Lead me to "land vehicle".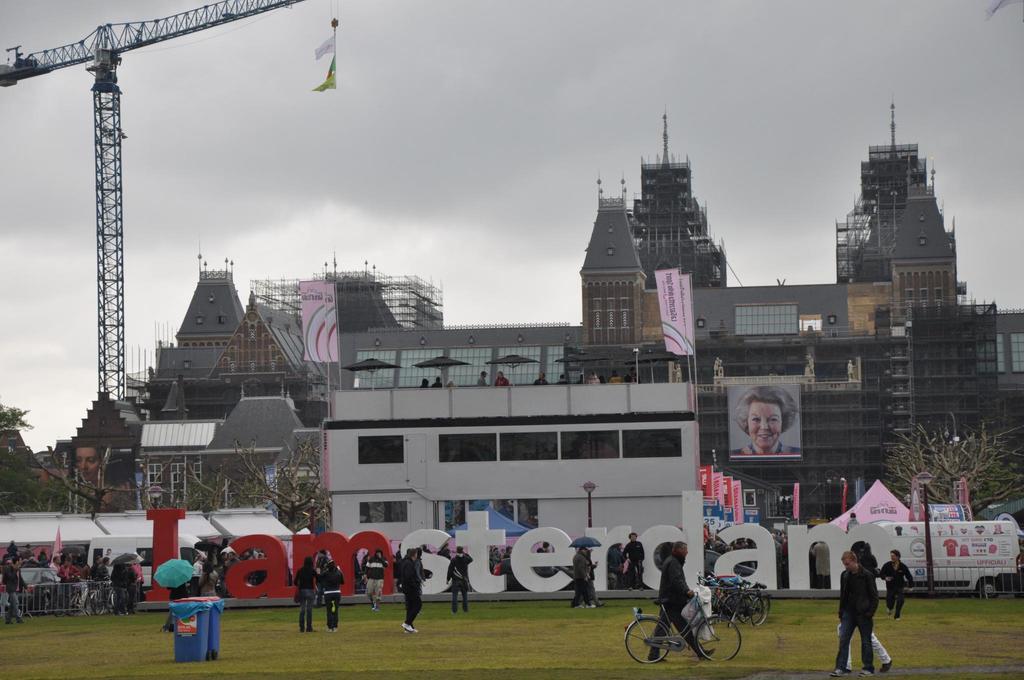
Lead to [left=91, top=580, right=122, bottom=617].
